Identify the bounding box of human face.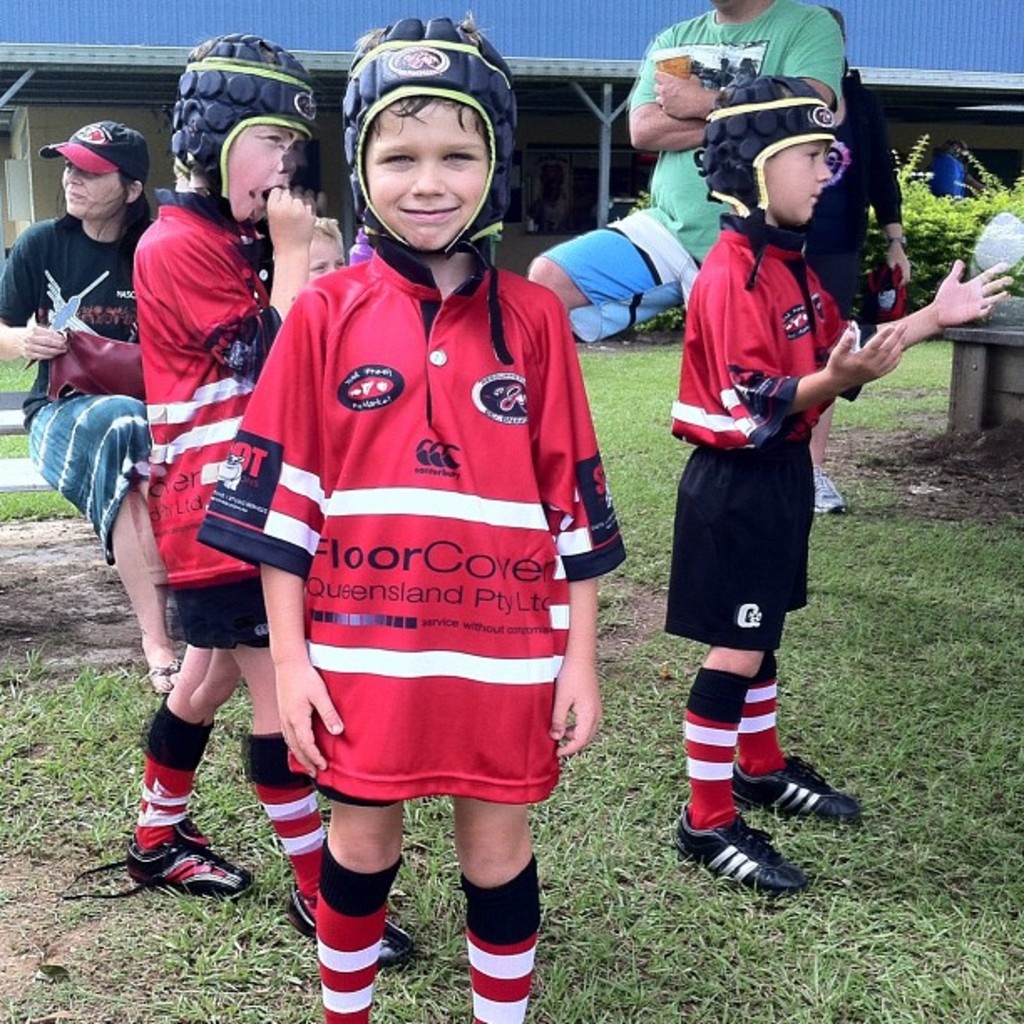
box(229, 122, 301, 219).
